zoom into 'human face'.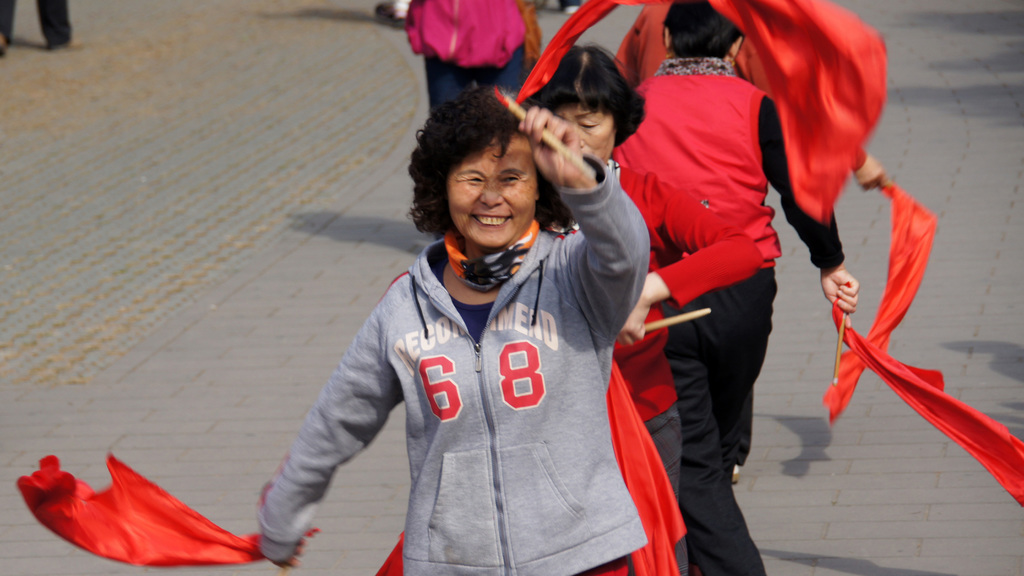
Zoom target: <region>446, 135, 539, 247</region>.
